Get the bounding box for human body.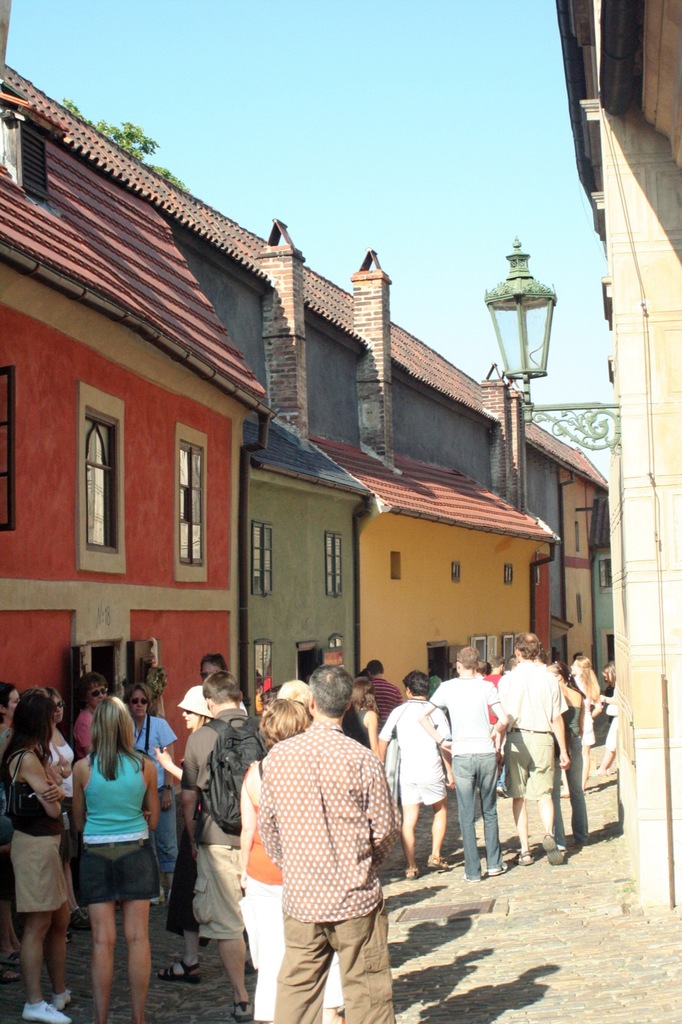
<box>367,674,404,725</box>.
